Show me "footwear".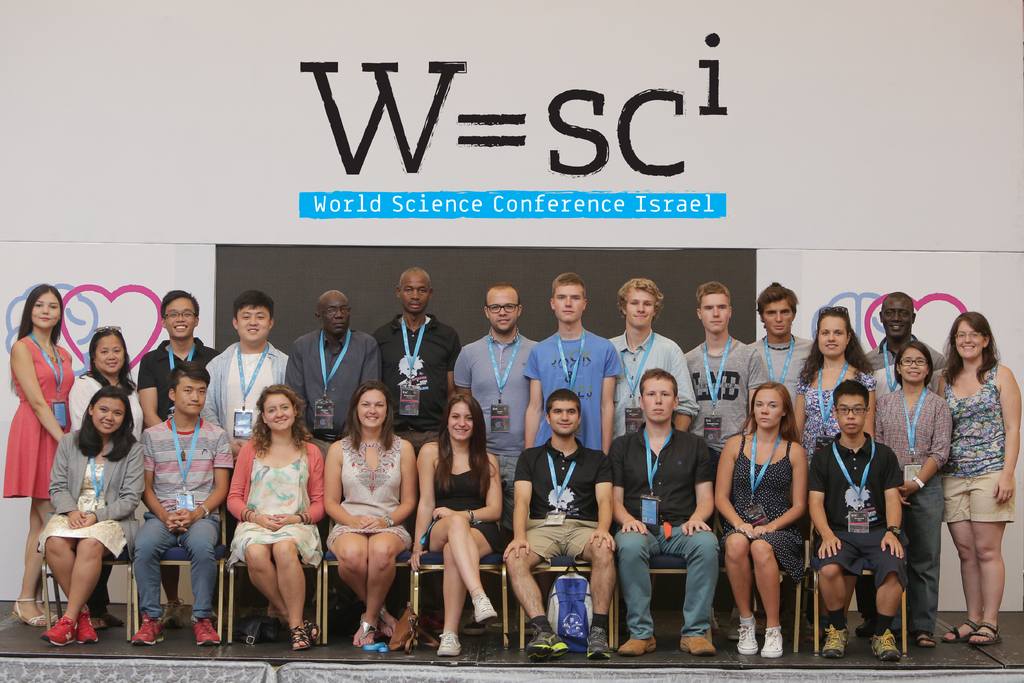
"footwear" is here: 434/629/464/658.
